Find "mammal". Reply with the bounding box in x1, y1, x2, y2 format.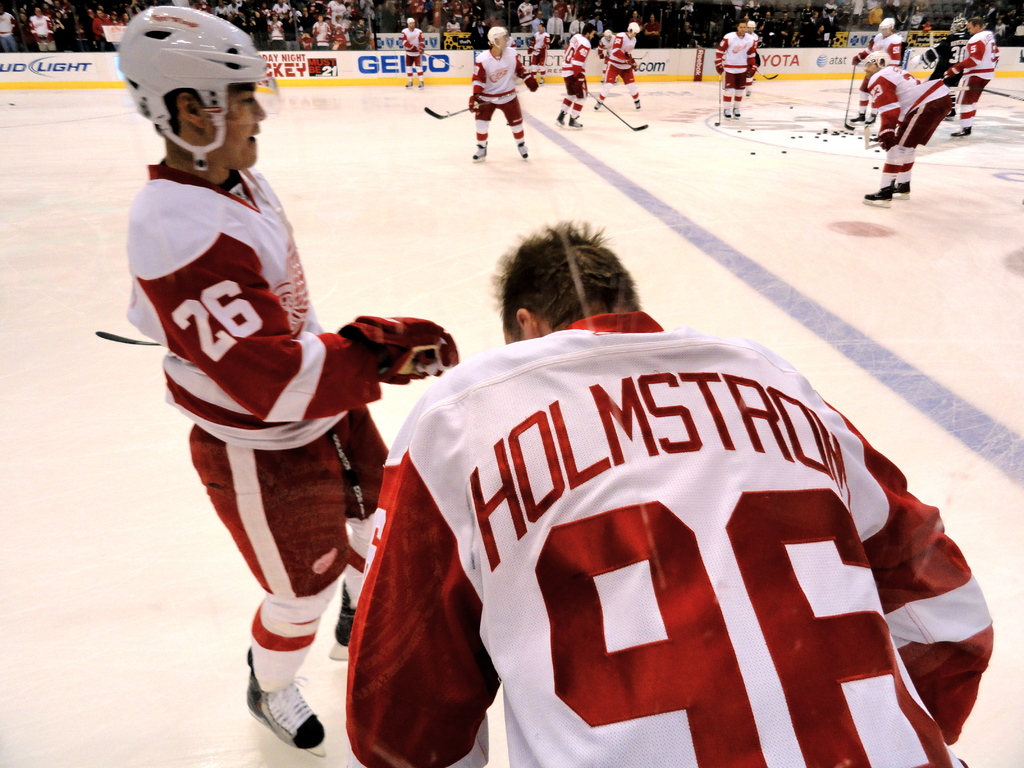
398, 15, 425, 84.
